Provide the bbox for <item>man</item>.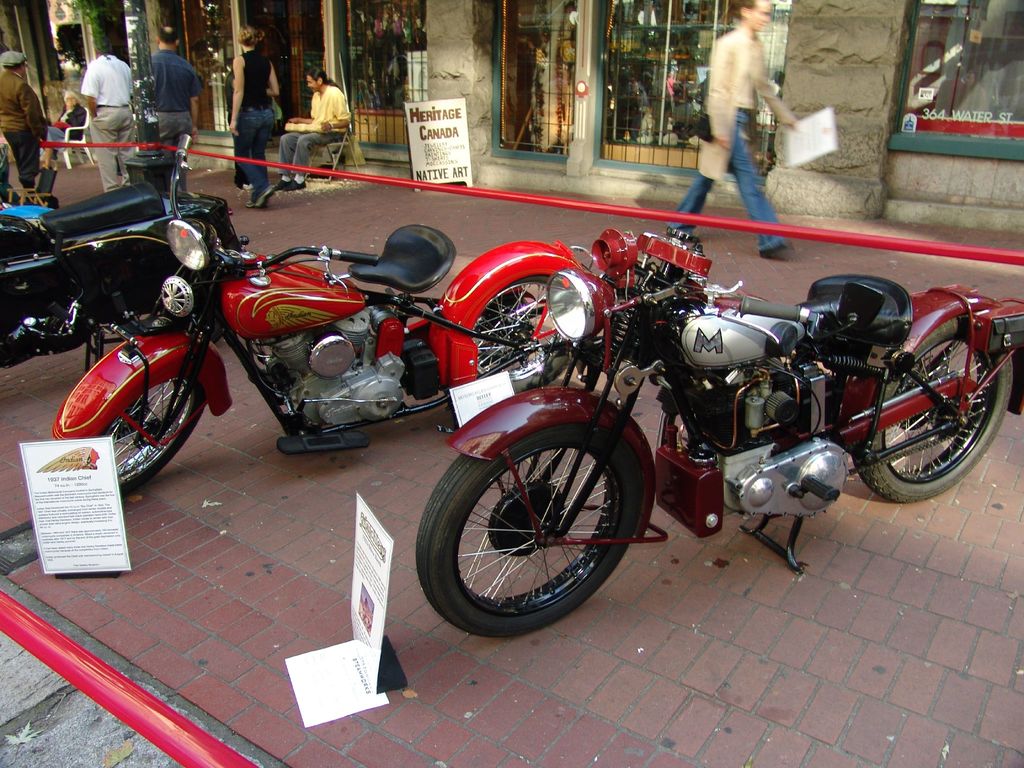
Rect(0, 50, 49, 189).
